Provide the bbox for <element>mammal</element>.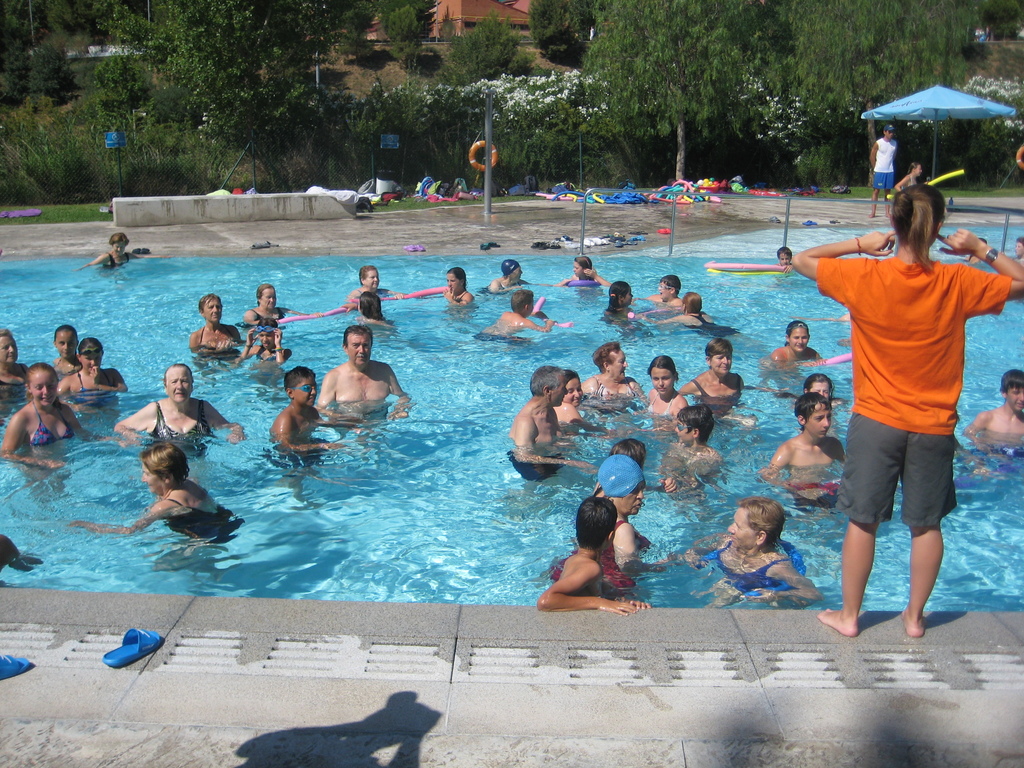
BBox(666, 492, 813, 600).
